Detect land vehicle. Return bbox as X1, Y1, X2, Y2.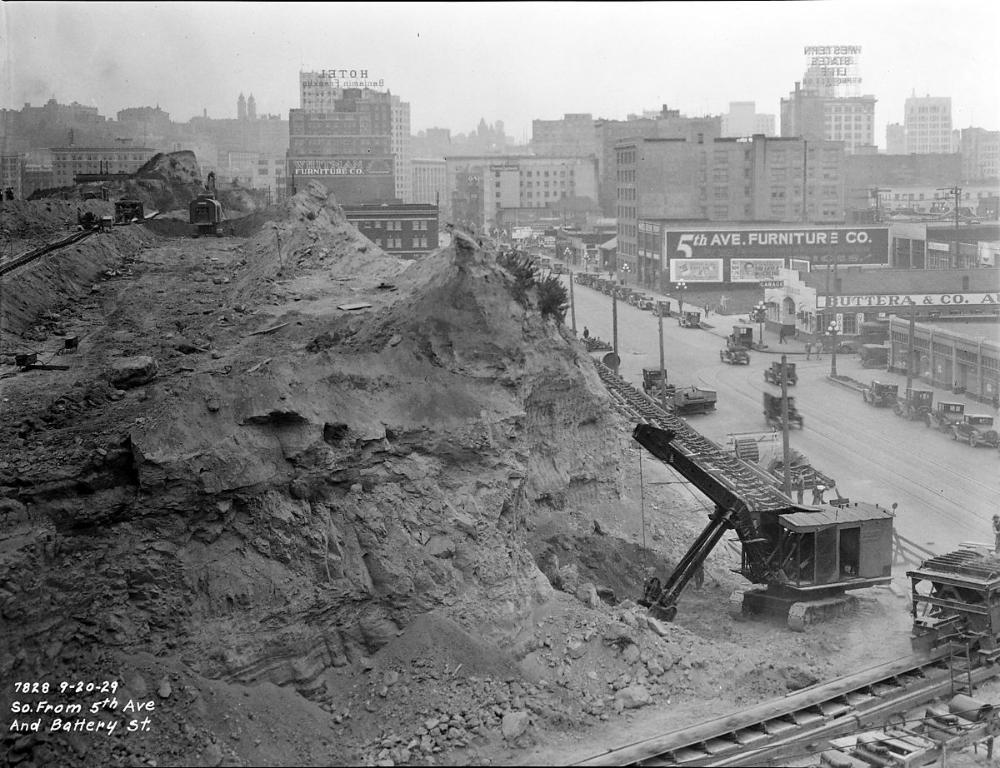
862, 381, 893, 401.
